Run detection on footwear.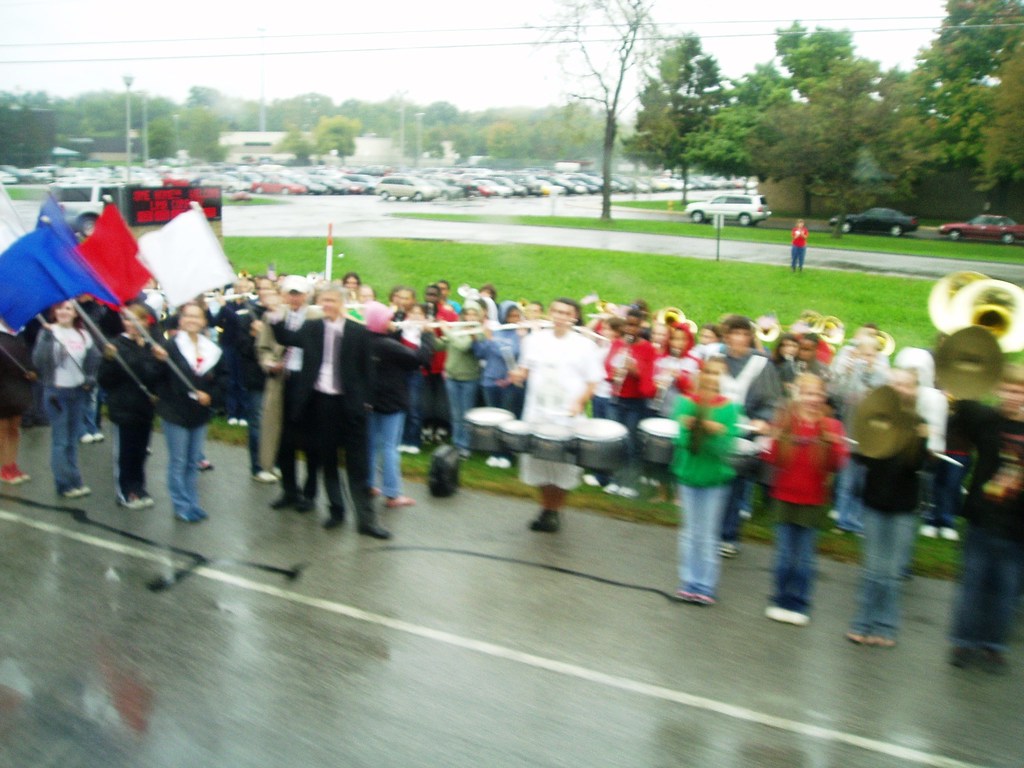
Result: 602 486 615 495.
